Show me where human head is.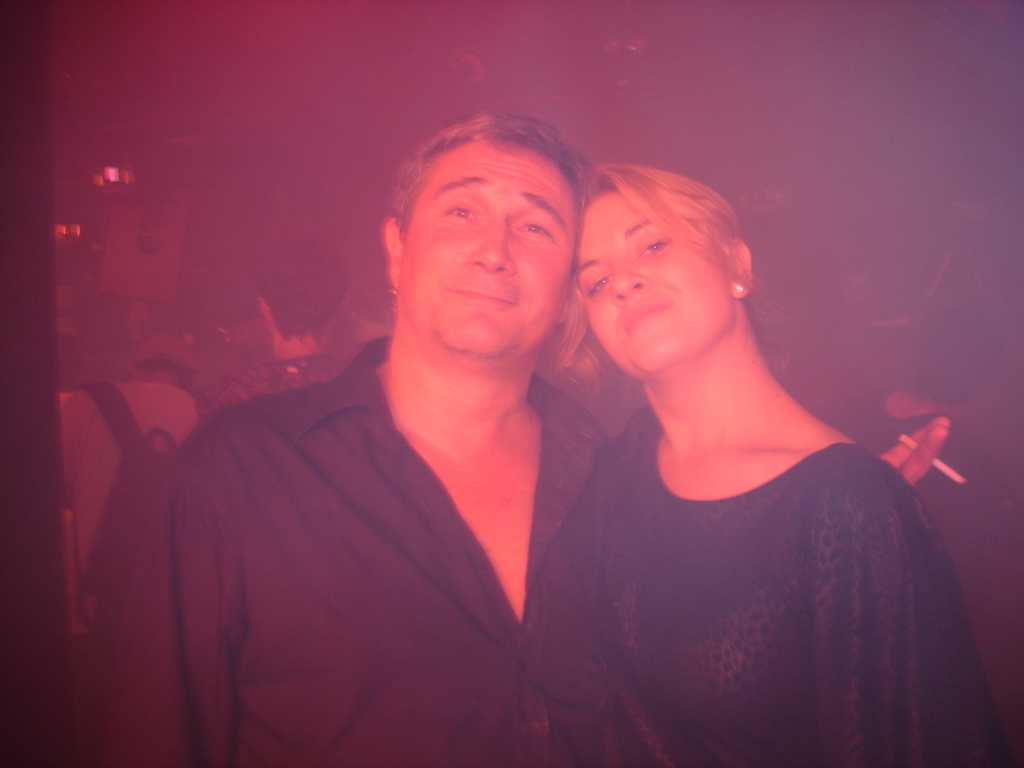
human head is at left=257, top=241, right=351, bottom=362.
